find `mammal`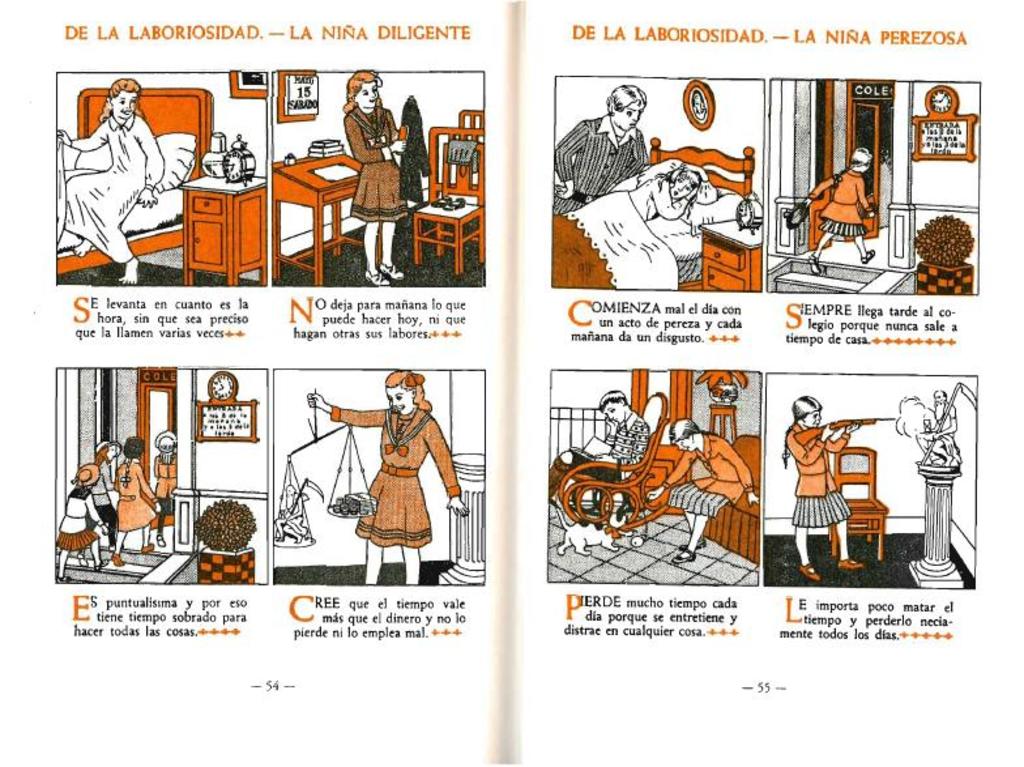
bbox=(107, 436, 163, 572)
